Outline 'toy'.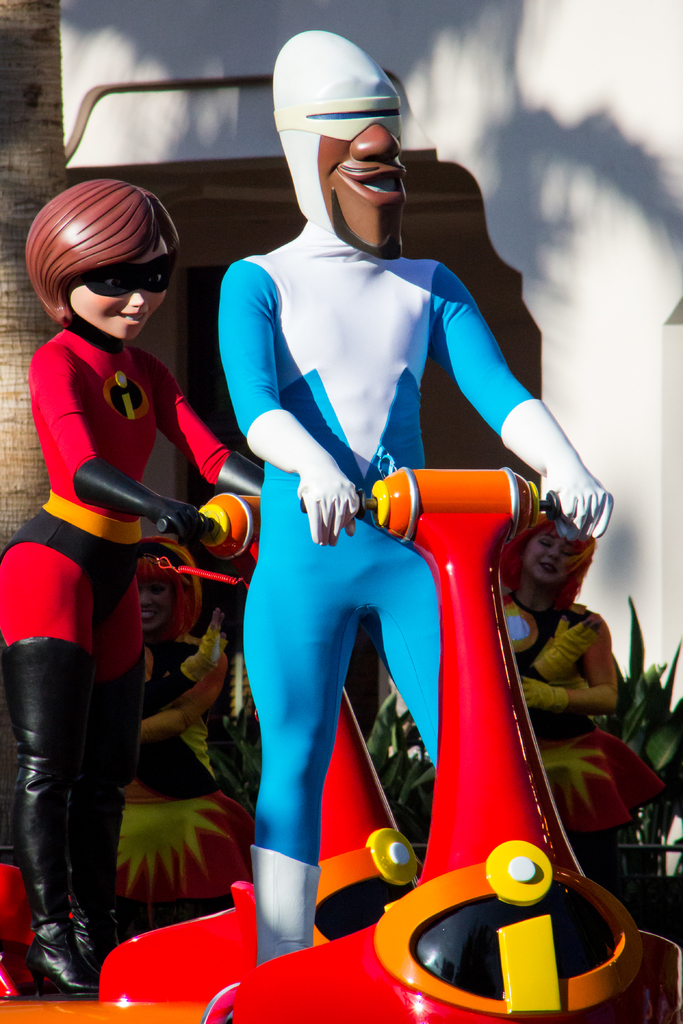
Outline: locate(97, 462, 652, 1023).
